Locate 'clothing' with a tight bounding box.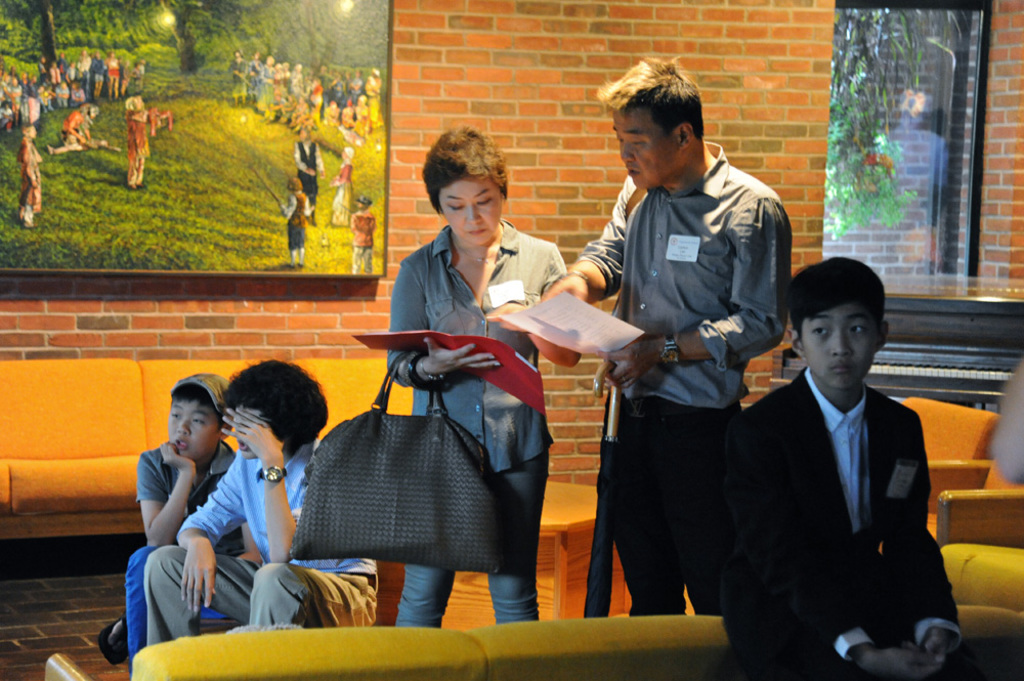
x1=123 y1=435 x2=259 y2=670.
